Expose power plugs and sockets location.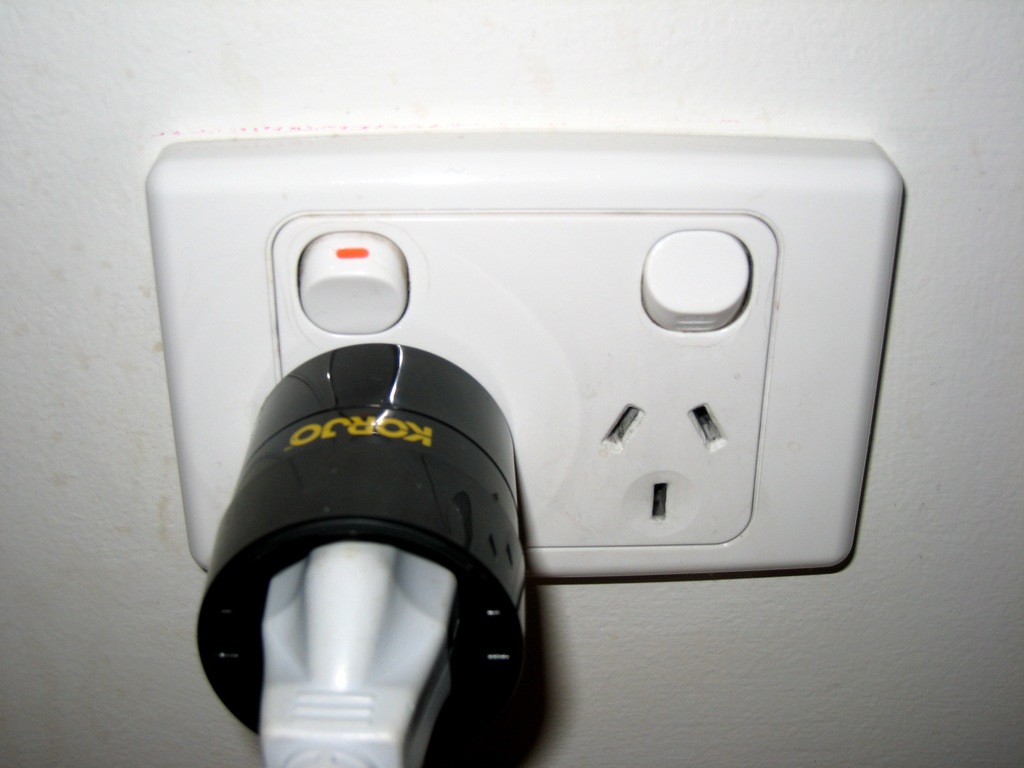
Exposed at crop(155, 150, 888, 575).
